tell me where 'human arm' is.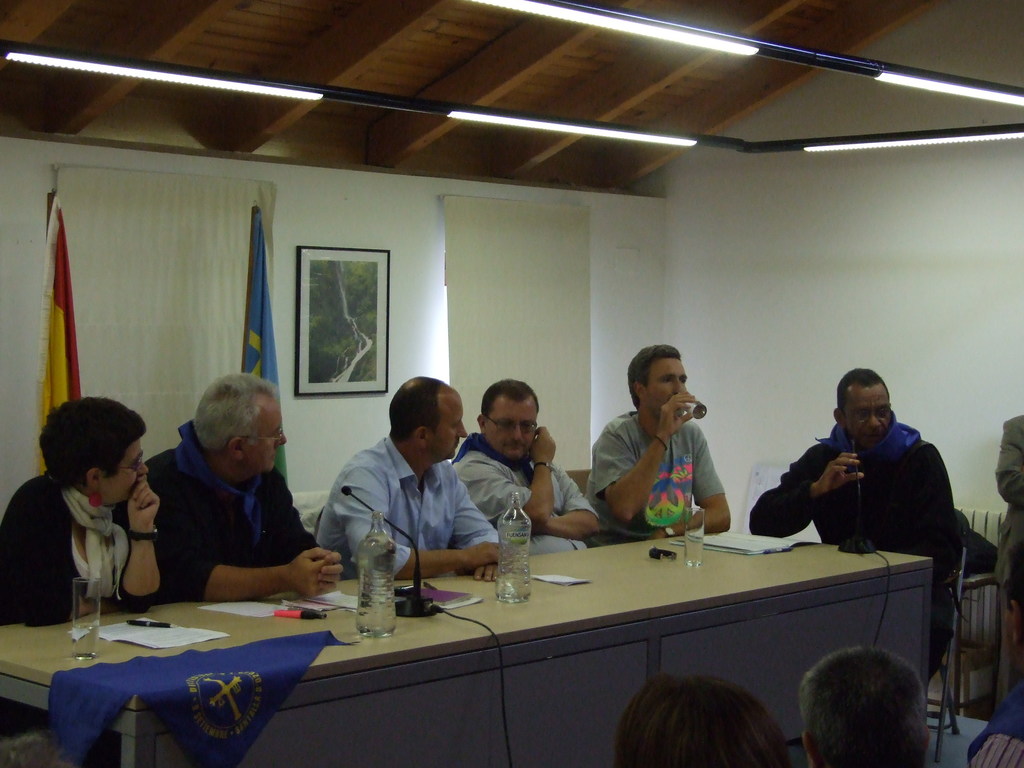
'human arm' is at Rect(12, 490, 120, 628).
